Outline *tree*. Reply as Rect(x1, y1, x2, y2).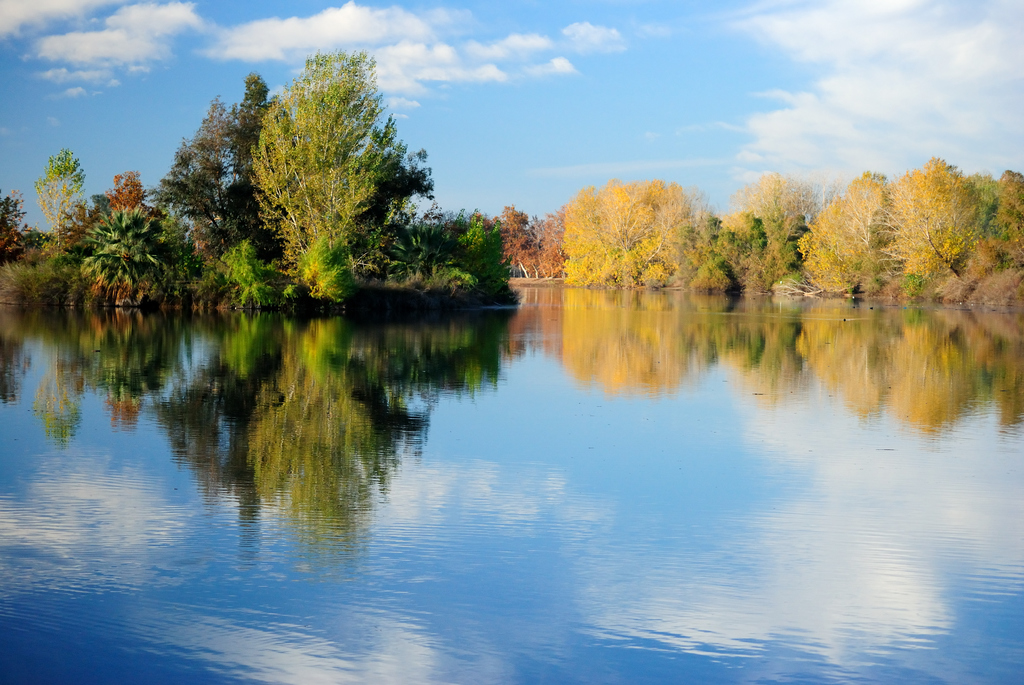
Rect(35, 144, 92, 249).
